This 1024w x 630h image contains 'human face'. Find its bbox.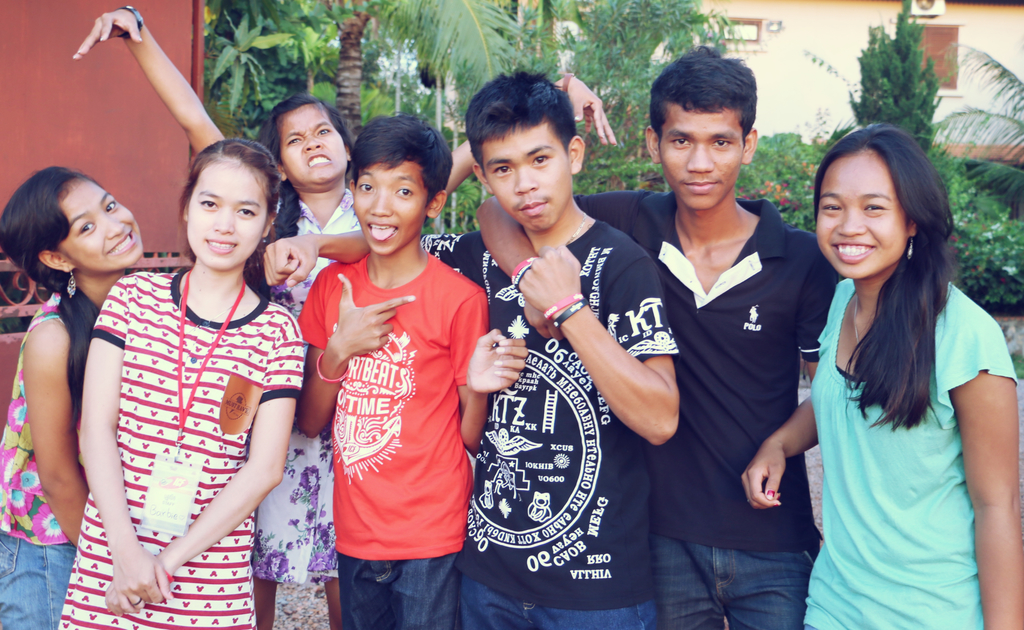
select_region(488, 133, 568, 232).
